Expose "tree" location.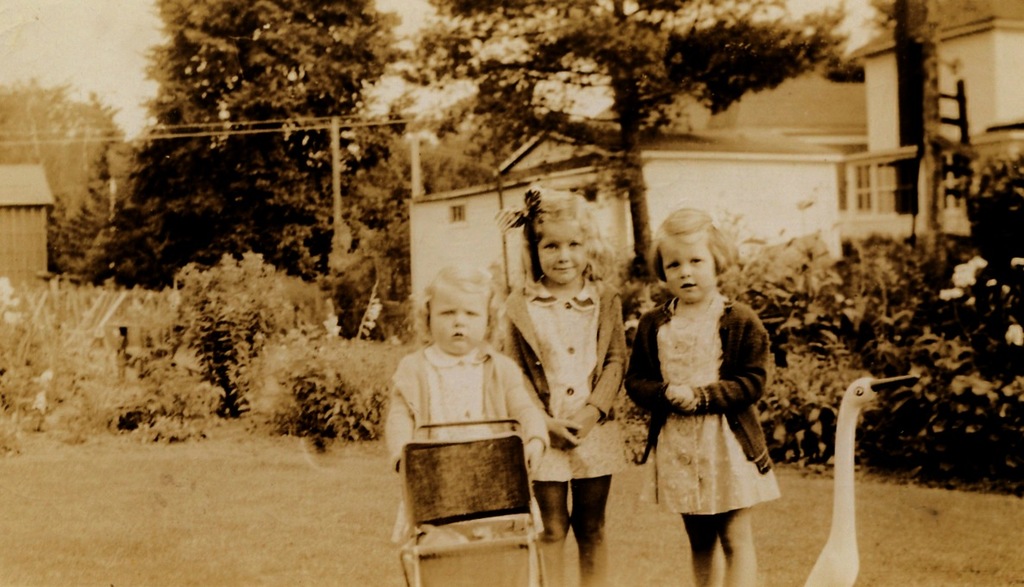
Exposed at bbox(41, 0, 411, 341).
